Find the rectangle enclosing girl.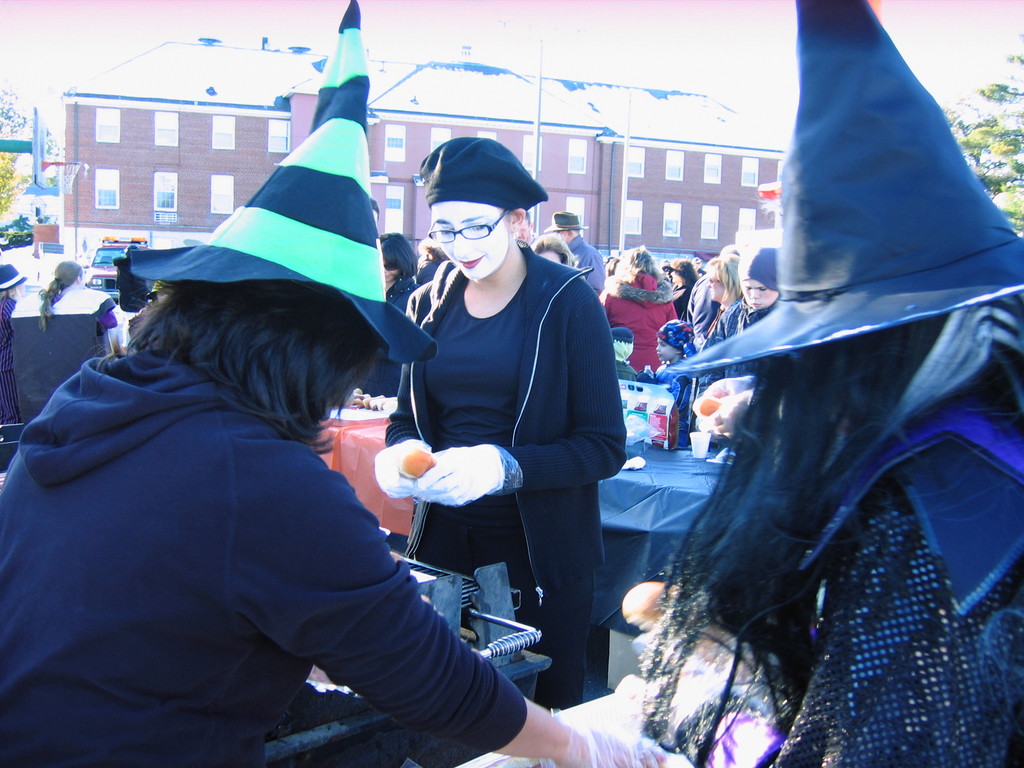
{"left": 641, "top": 316, "right": 691, "bottom": 442}.
